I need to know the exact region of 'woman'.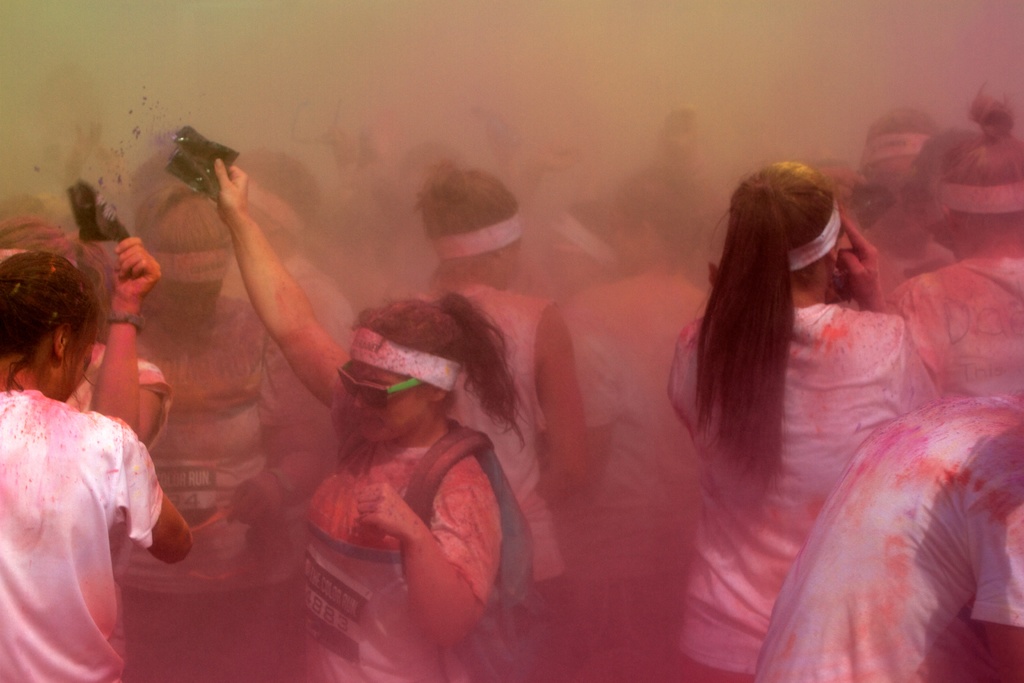
Region: 210 154 504 682.
